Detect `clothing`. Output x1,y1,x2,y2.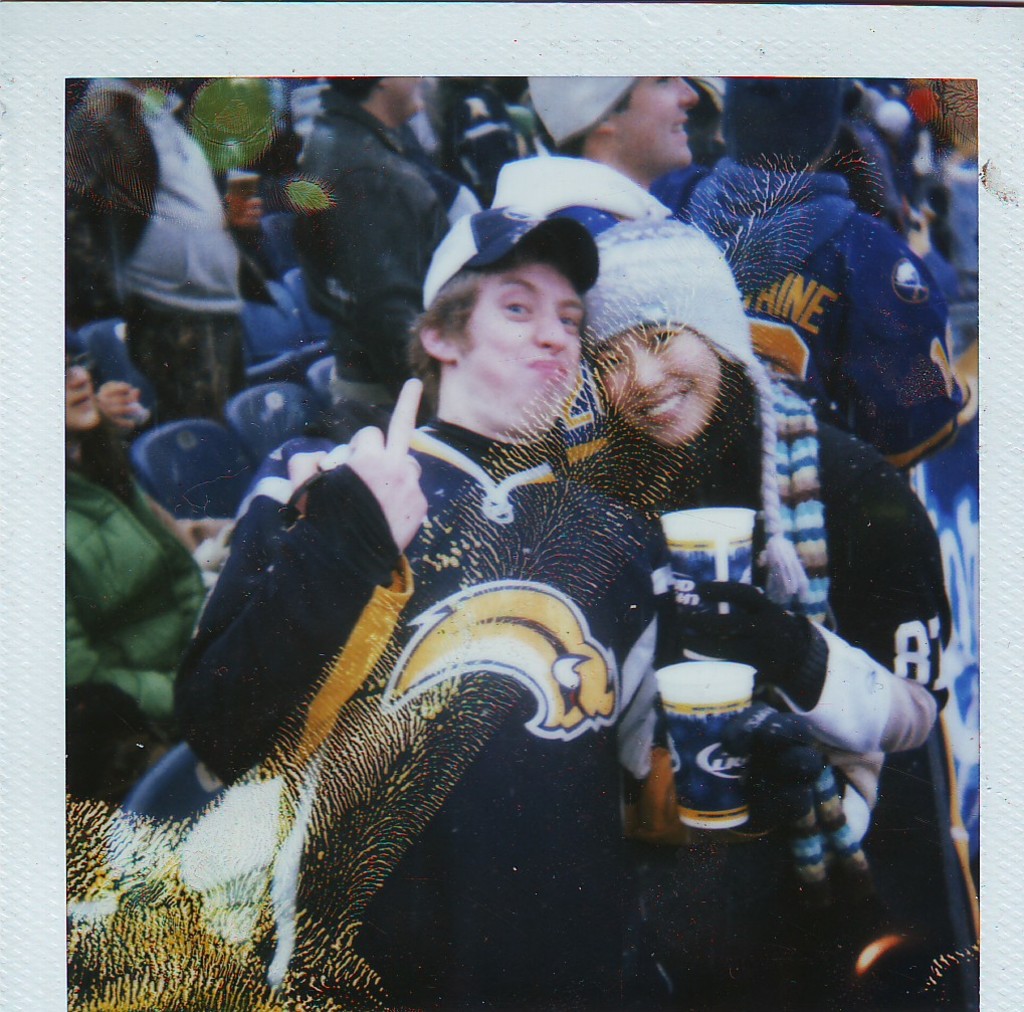
646,63,986,520.
